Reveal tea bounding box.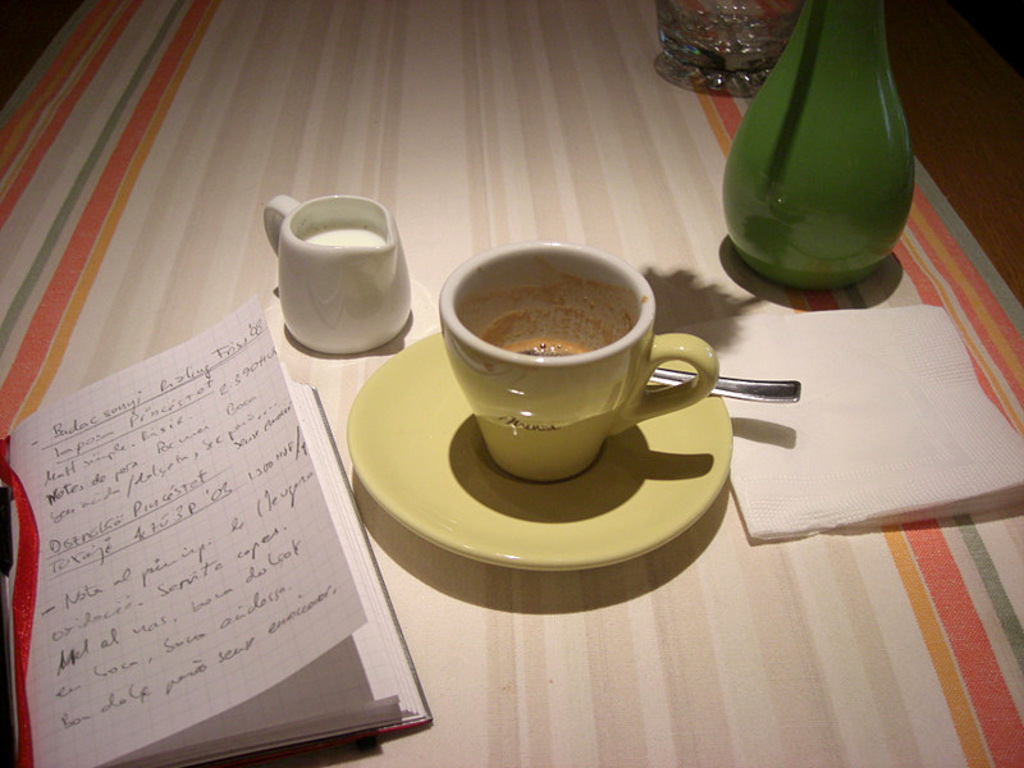
Revealed: 484:285:626:357.
